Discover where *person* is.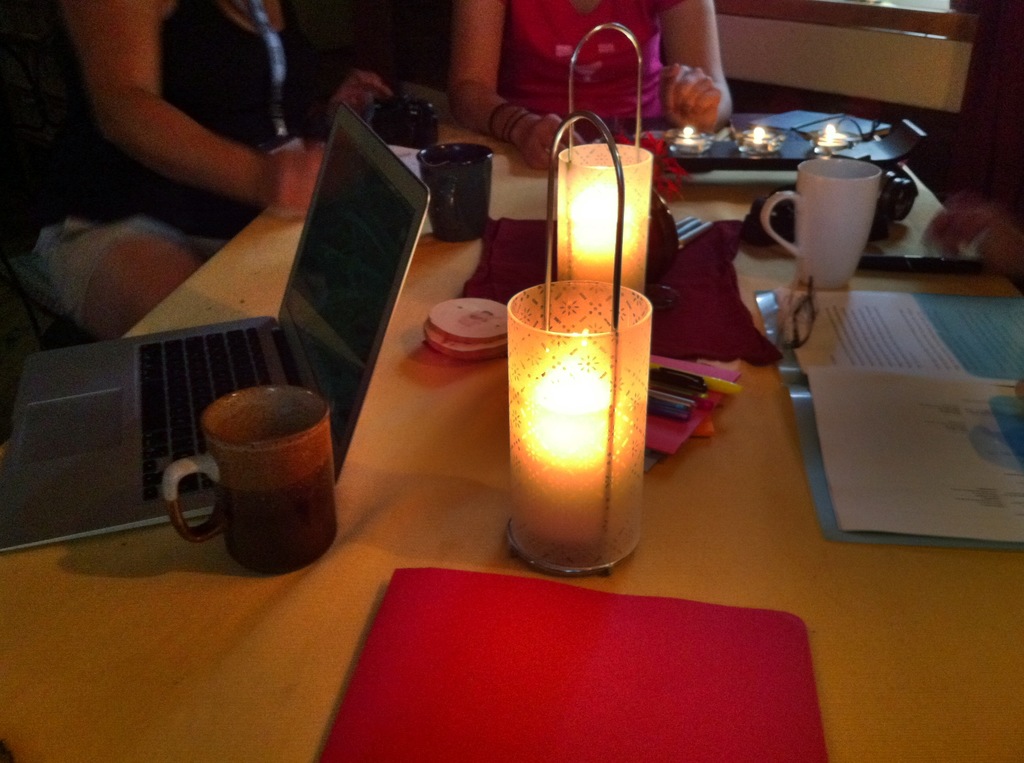
Discovered at (917,181,1023,276).
